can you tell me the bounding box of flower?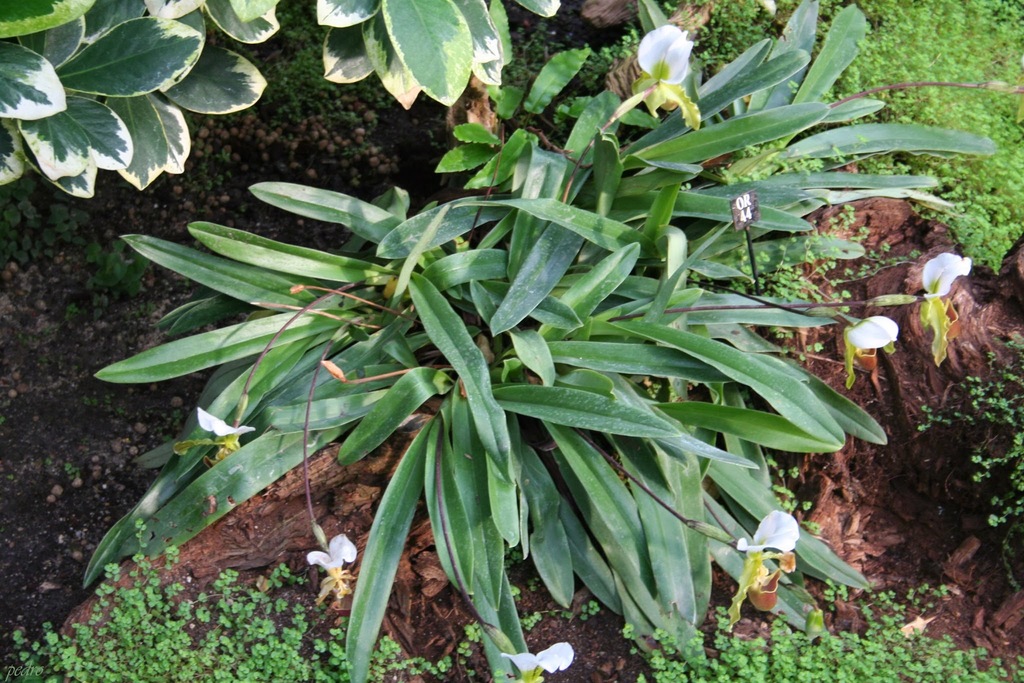
<box>307,529,364,602</box>.
